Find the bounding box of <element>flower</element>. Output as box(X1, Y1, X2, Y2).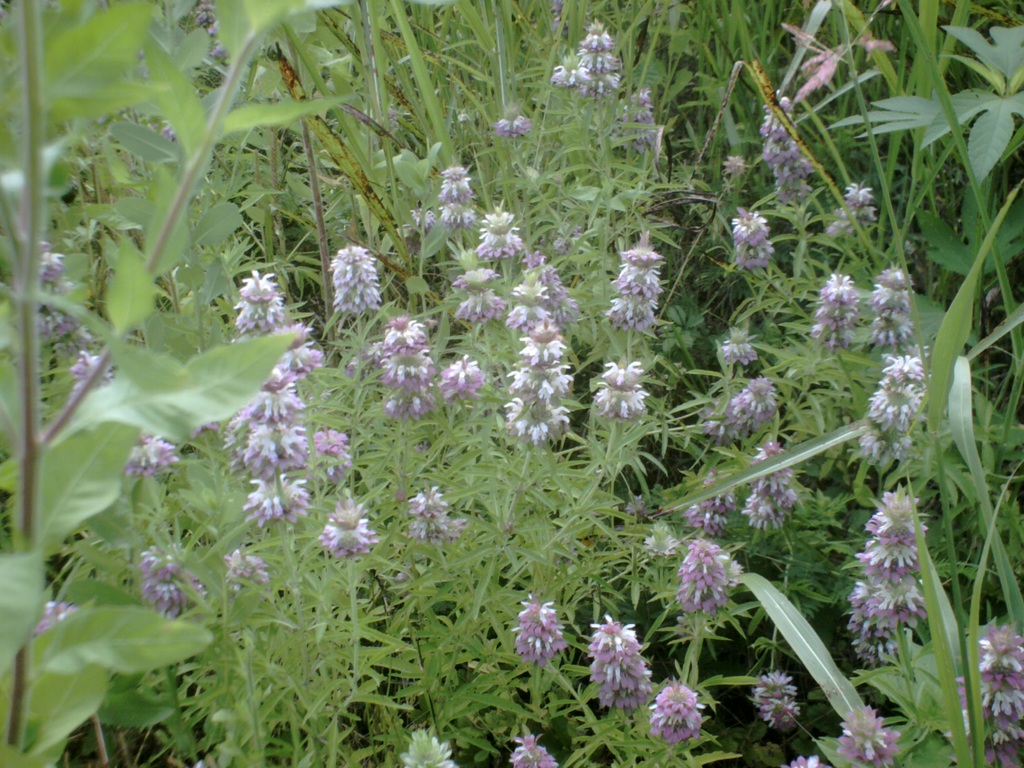
box(648, 685, 698, 746).
